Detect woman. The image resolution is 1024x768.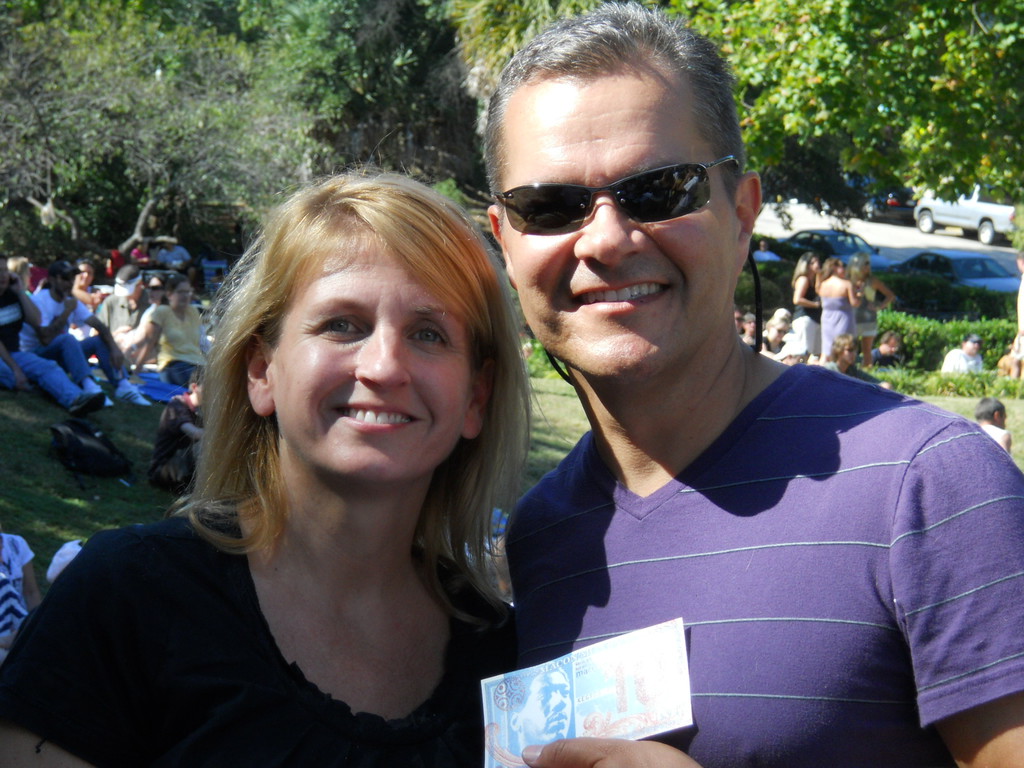
<box>726,315,765,352</box>.
